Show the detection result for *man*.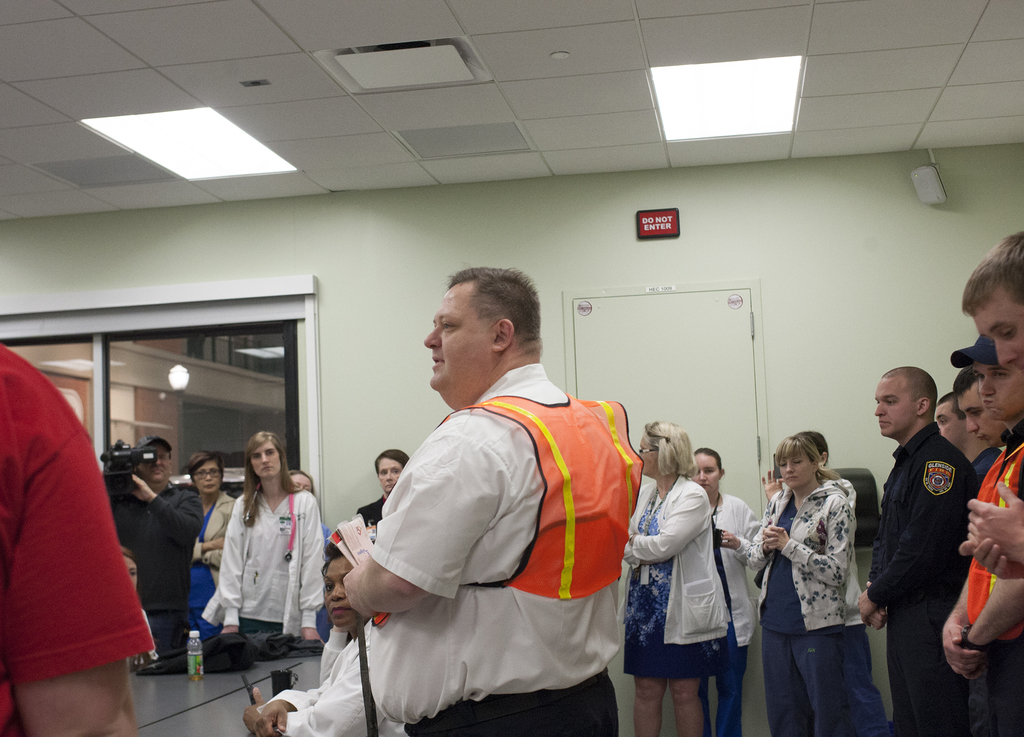
bbox=[854, 363, 977, 736].
